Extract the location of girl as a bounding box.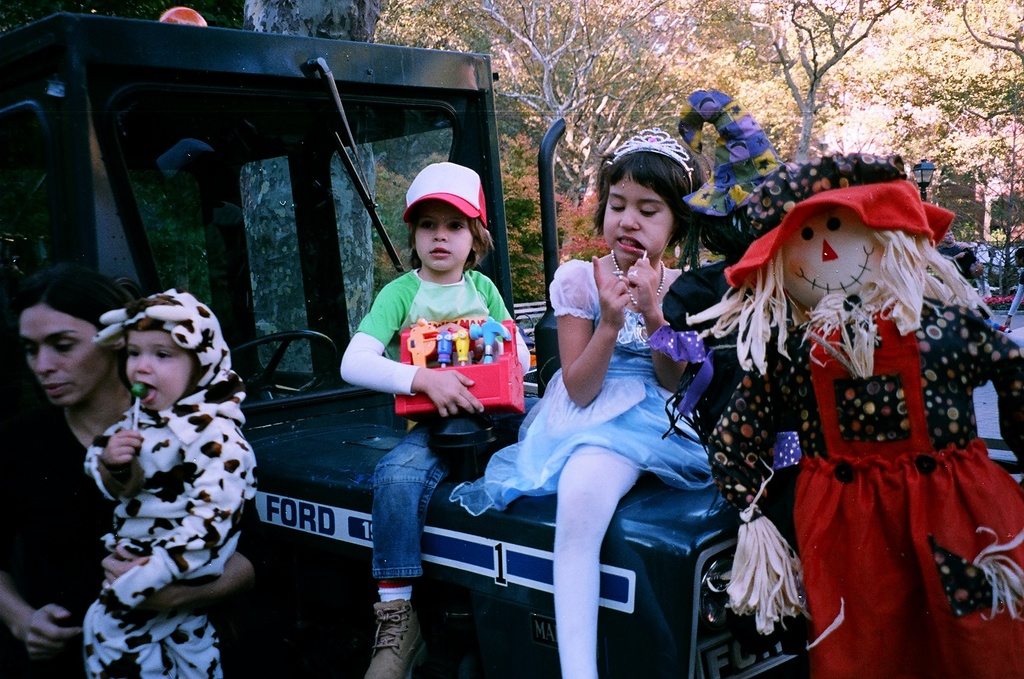
80,286,258,678.
